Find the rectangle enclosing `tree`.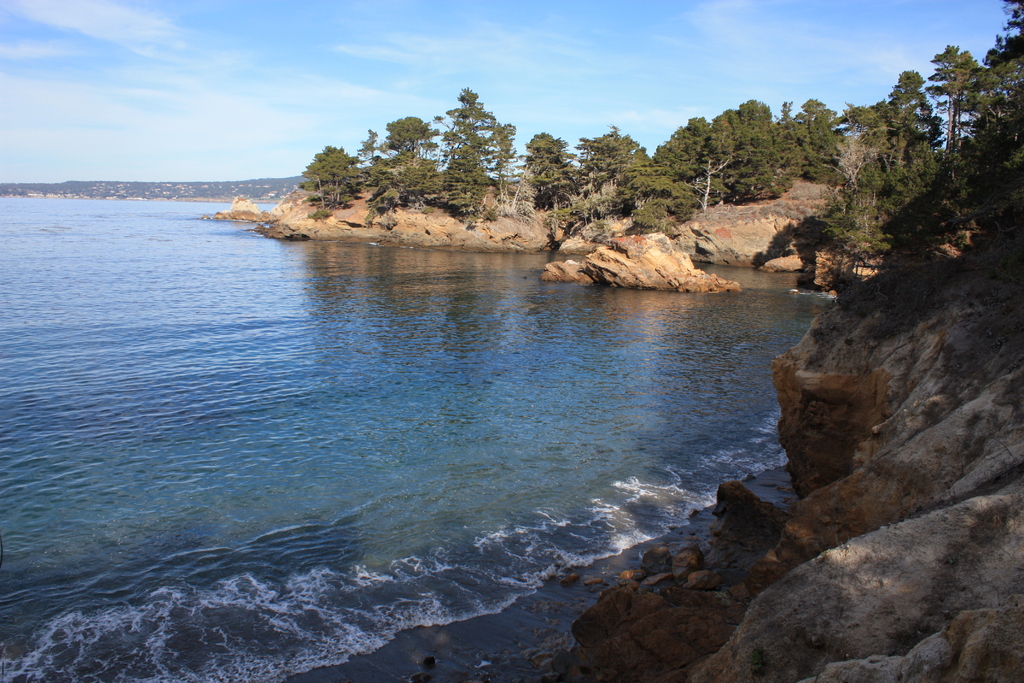
[438, 77, 518, 217].
